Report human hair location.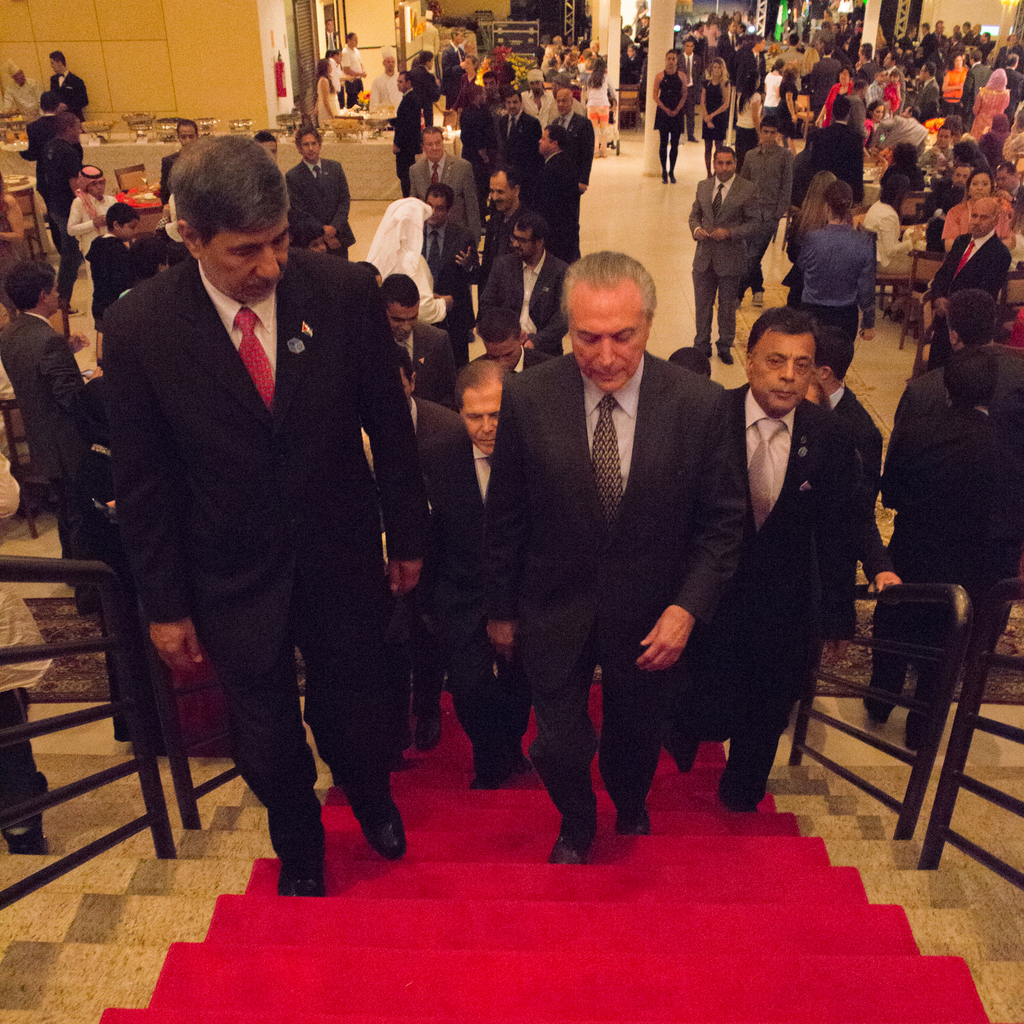
Report: [562, 253, 657, 330].
